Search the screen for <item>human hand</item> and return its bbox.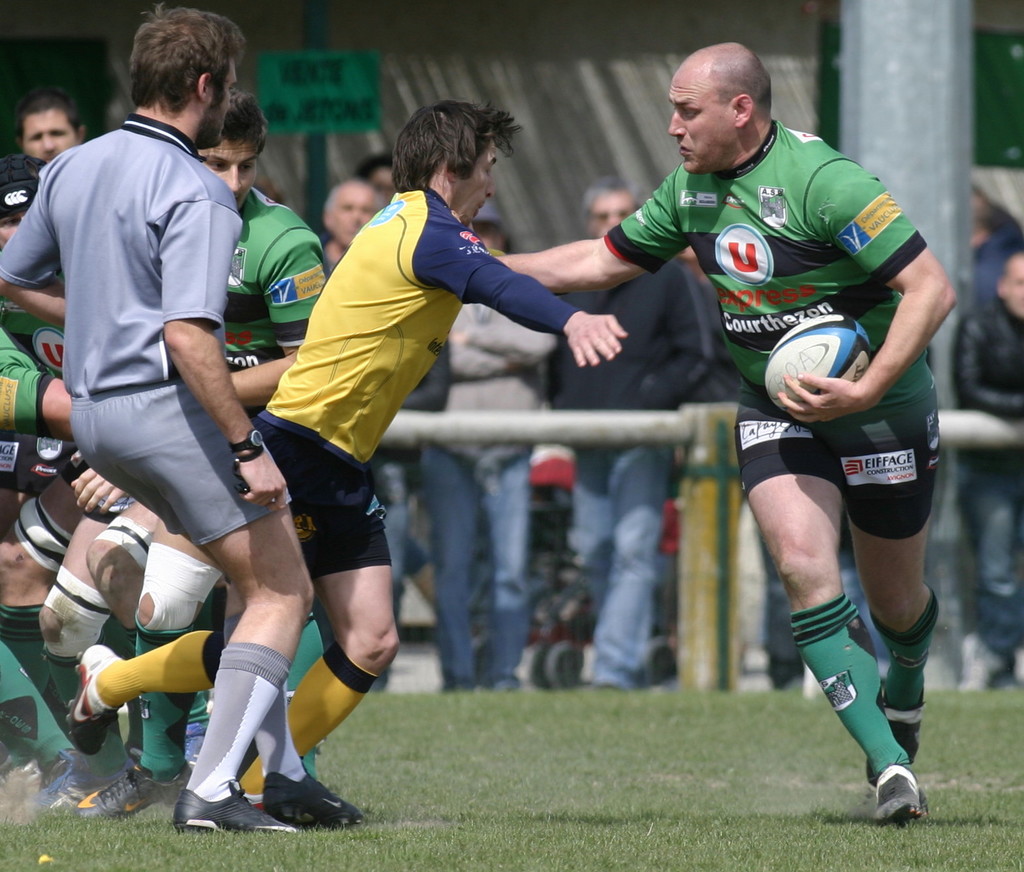
Found: (left=543, top=295, right=648, bottom=368).
